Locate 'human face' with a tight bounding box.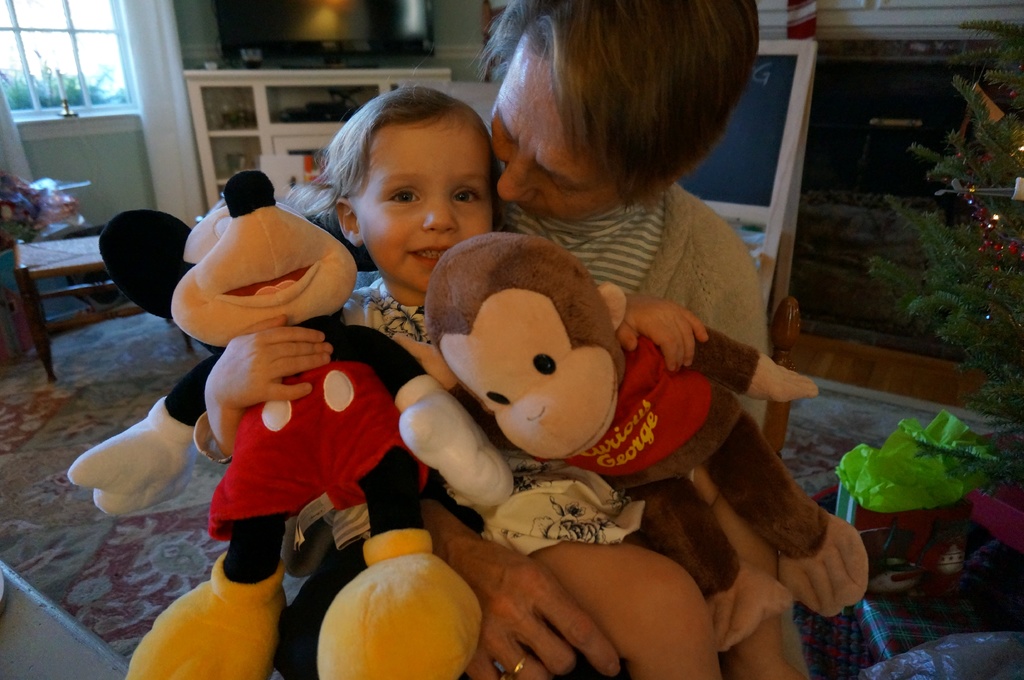
x1=354, y1=115, x2=497, y2=296.
